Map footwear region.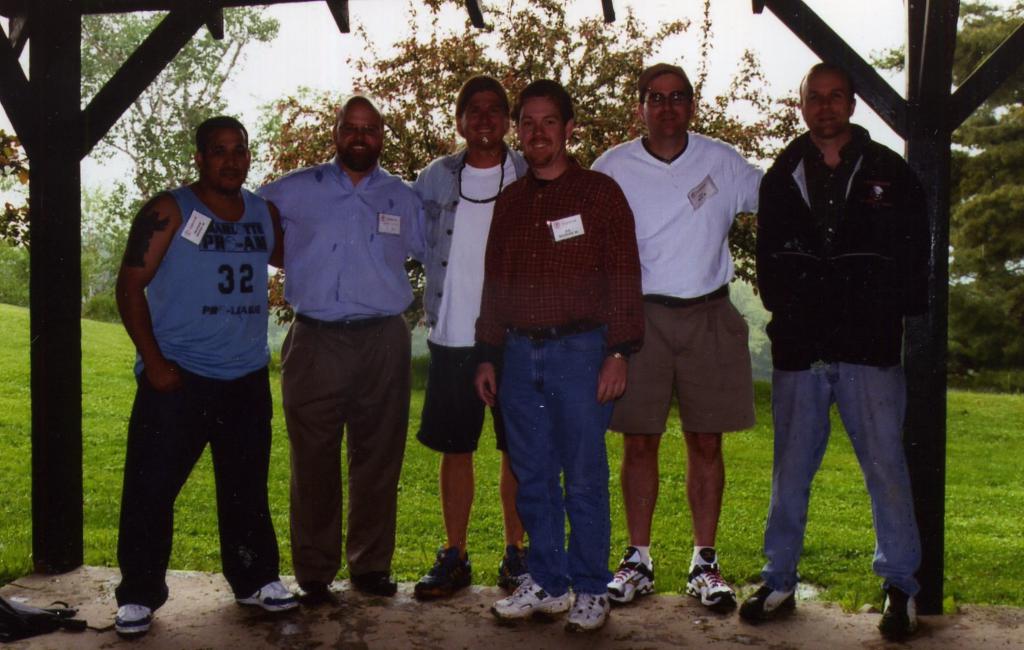
Mapped to 877, 590, 921, 637.
